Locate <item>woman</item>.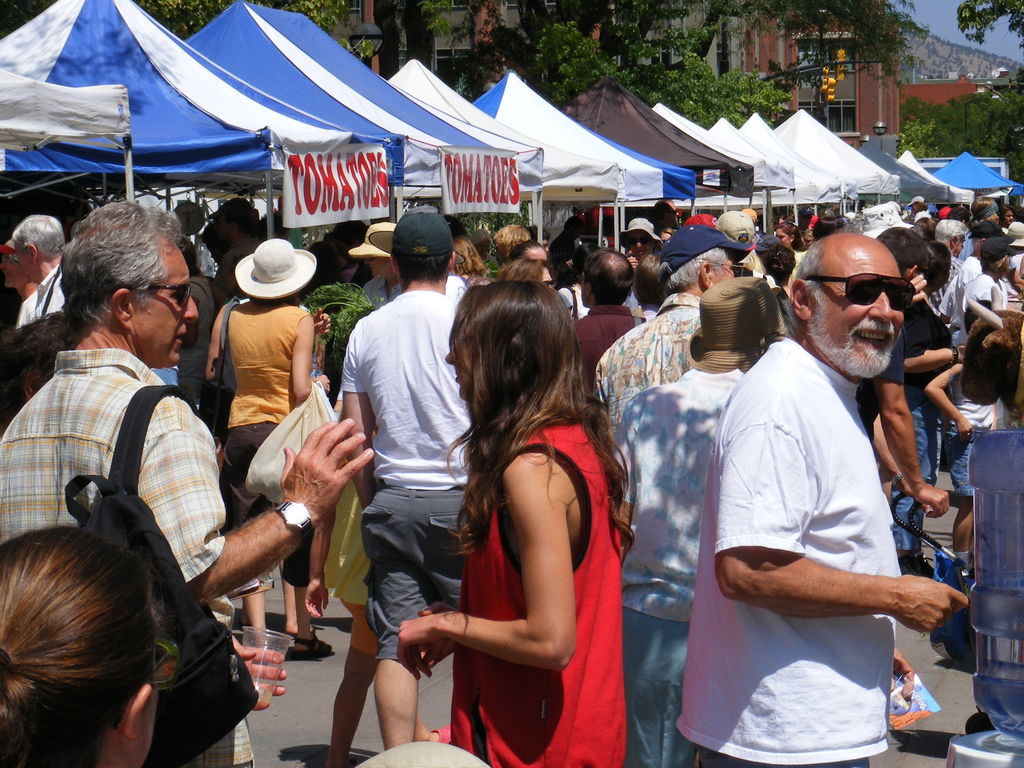
Bounding box: left=202, top=230, right=335, bottom=662.
